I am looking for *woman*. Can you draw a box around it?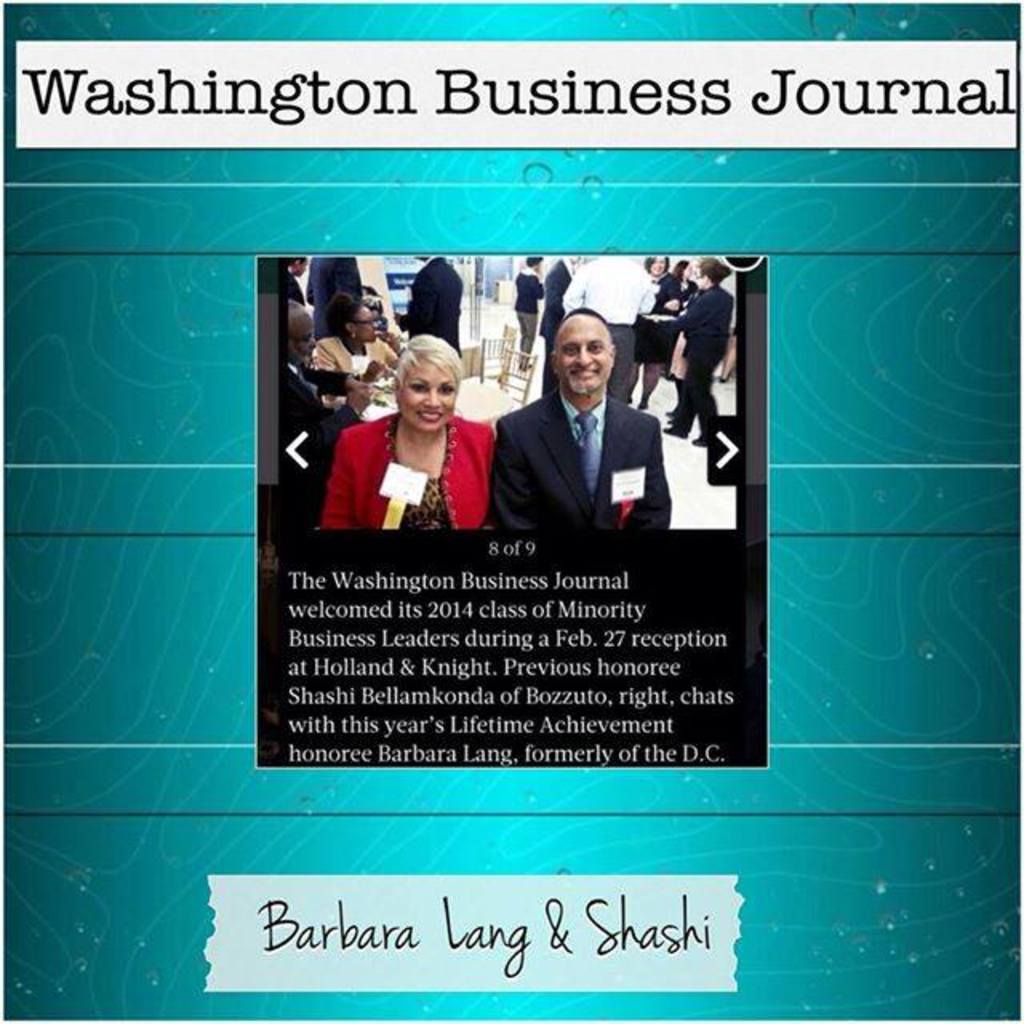
Sure, the bounding box is [x1=517, y1=248, x2=544, y2=363].
